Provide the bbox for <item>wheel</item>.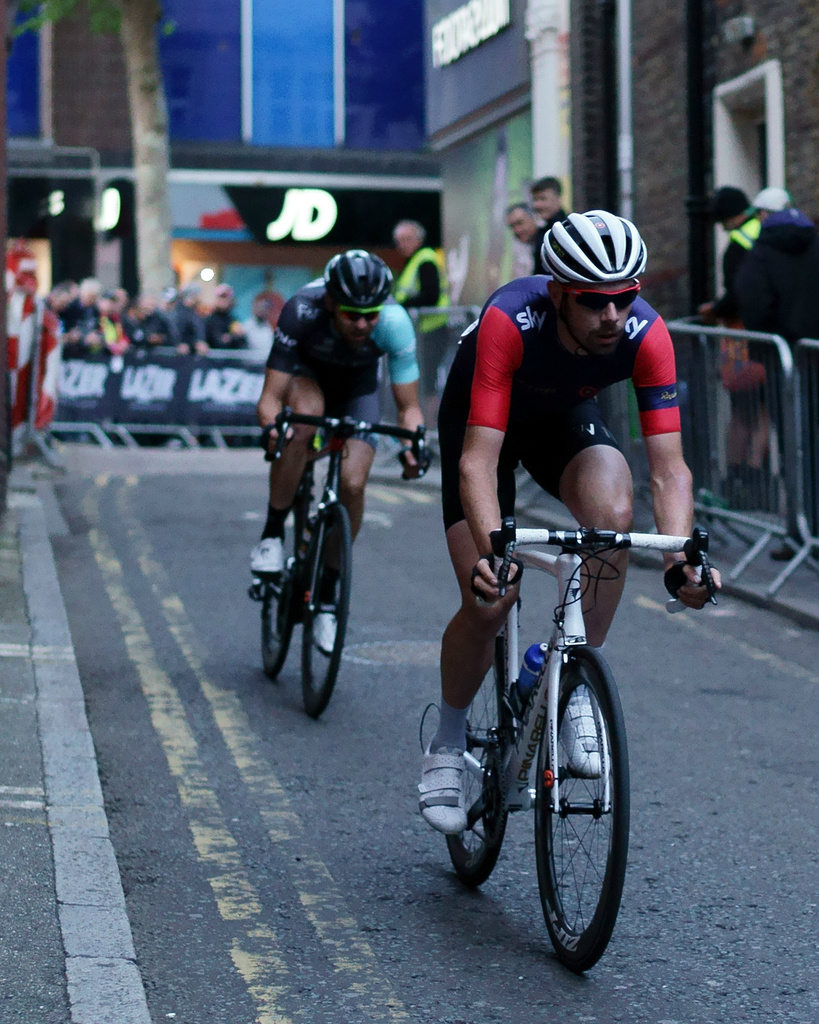
<box>307,497,356,719</box>.
